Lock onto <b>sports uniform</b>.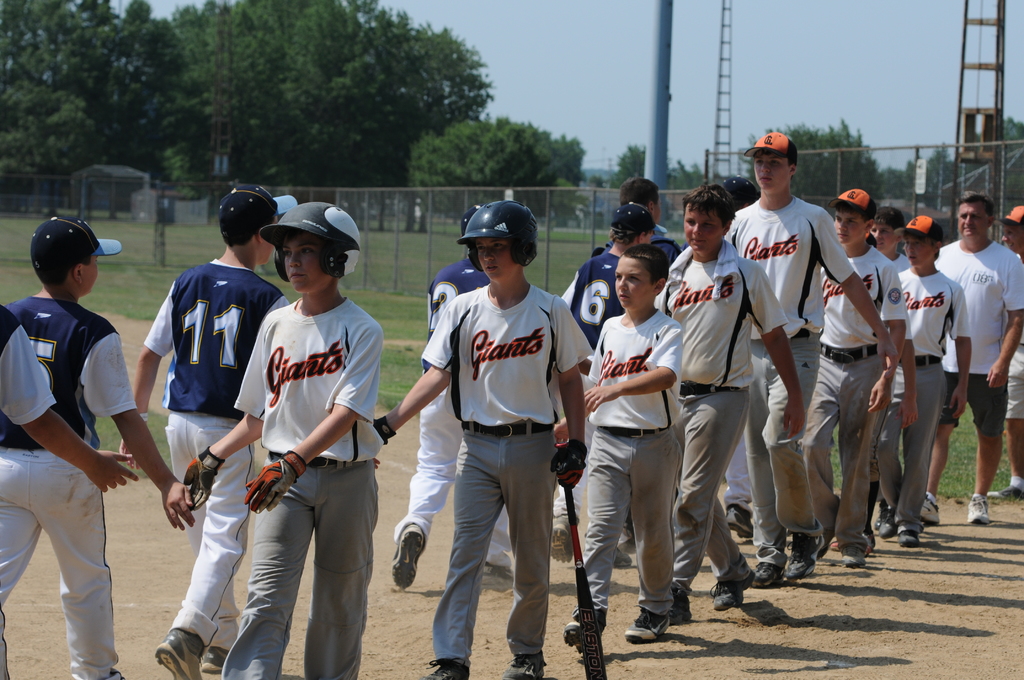
Locked: crop(1006, 248, 1023, 421).
